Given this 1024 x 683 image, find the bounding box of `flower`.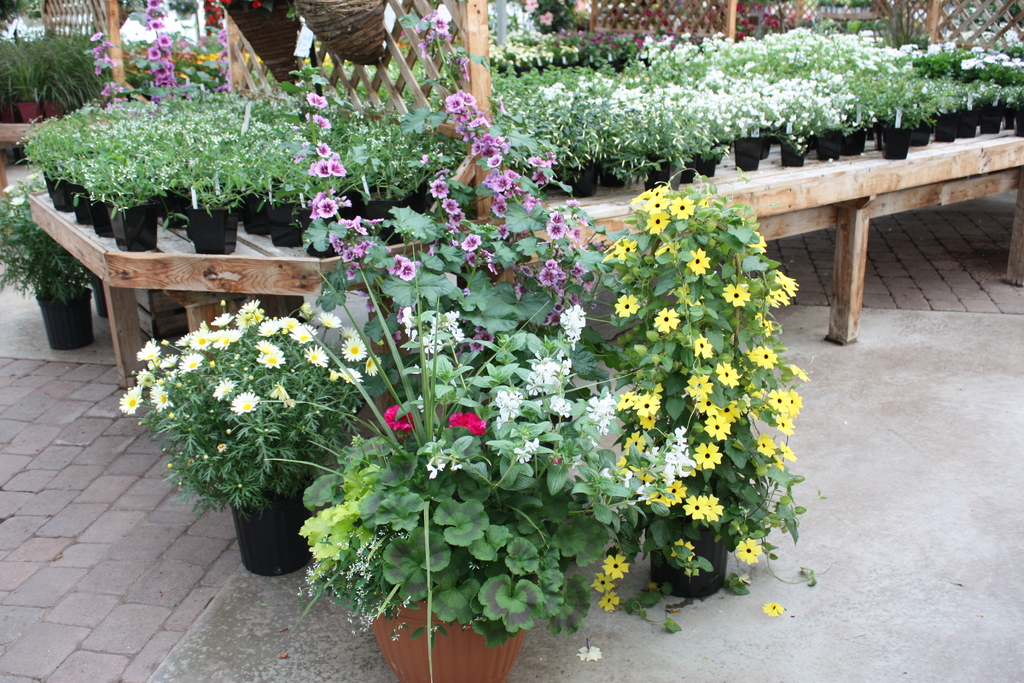
654, 306, 676, 334.
